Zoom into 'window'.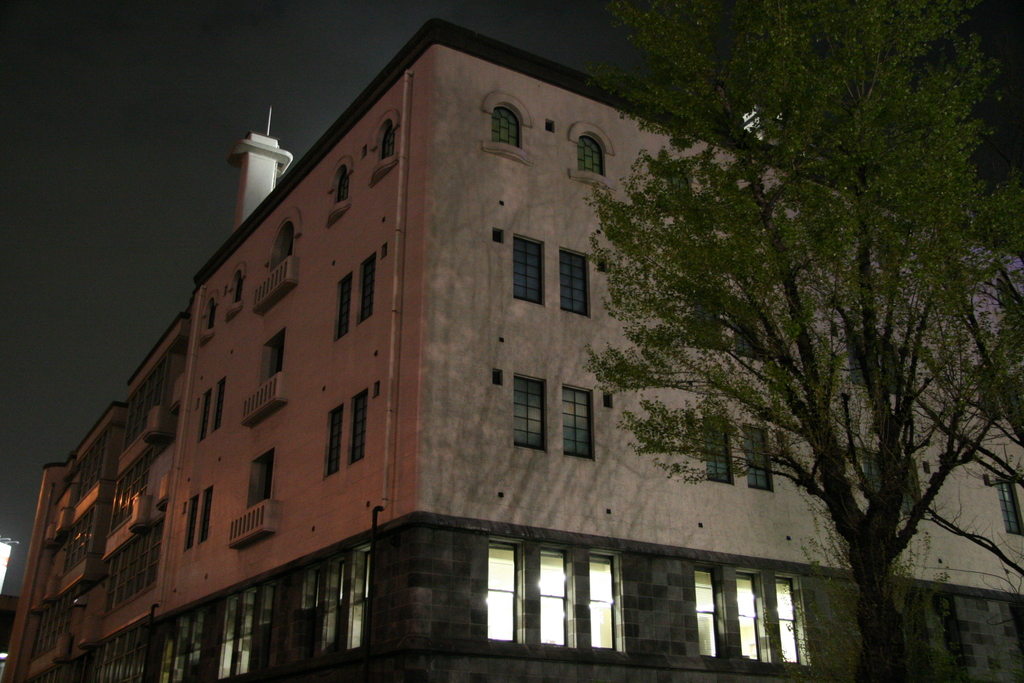
Zoom target: bbox=[383, 126, 399, 157].
